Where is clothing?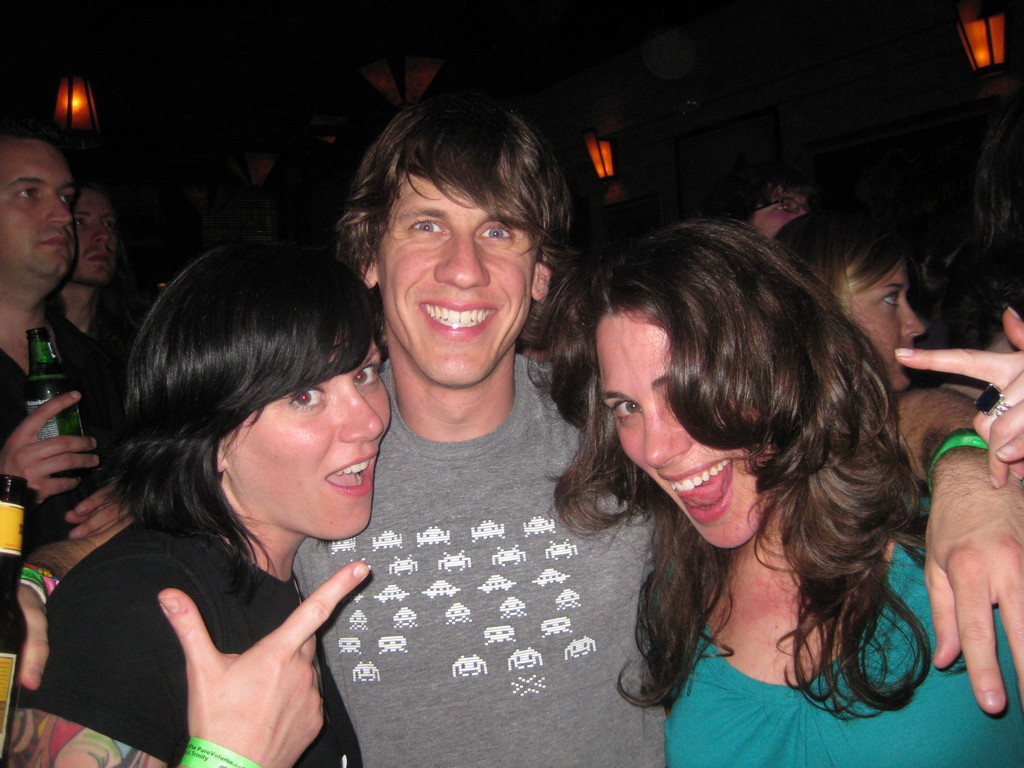
rect(60, 438, 413, 761).
